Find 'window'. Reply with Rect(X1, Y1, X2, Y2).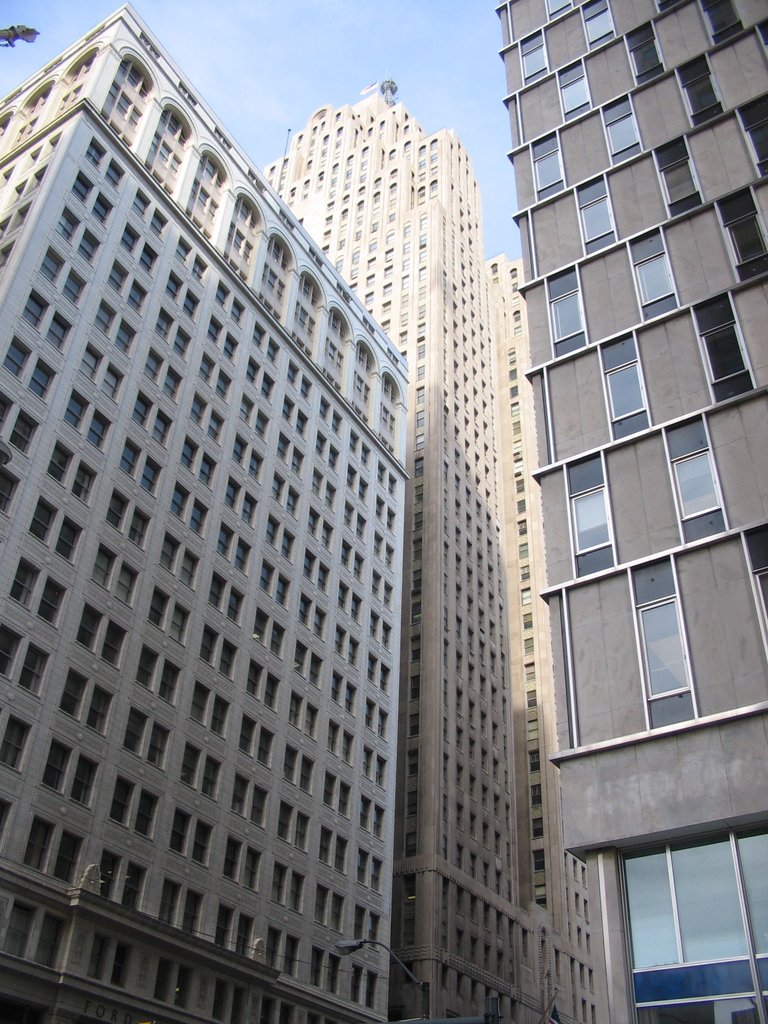
Rect(93, 193, 116, 228).
